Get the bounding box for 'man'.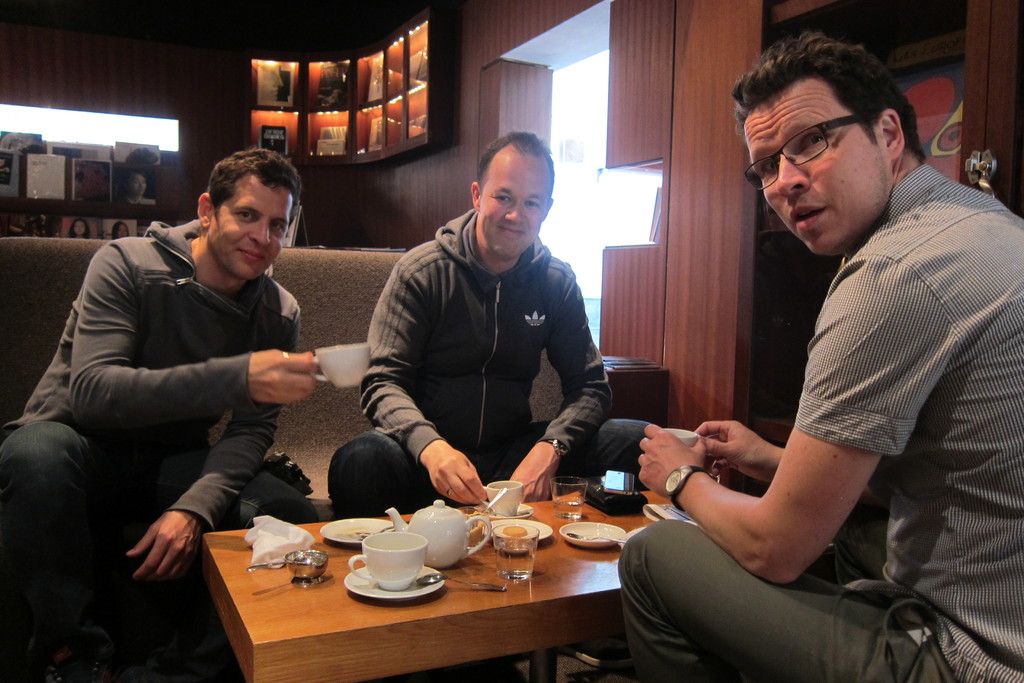
(left=362, top=133, right=610, bottom=521).
